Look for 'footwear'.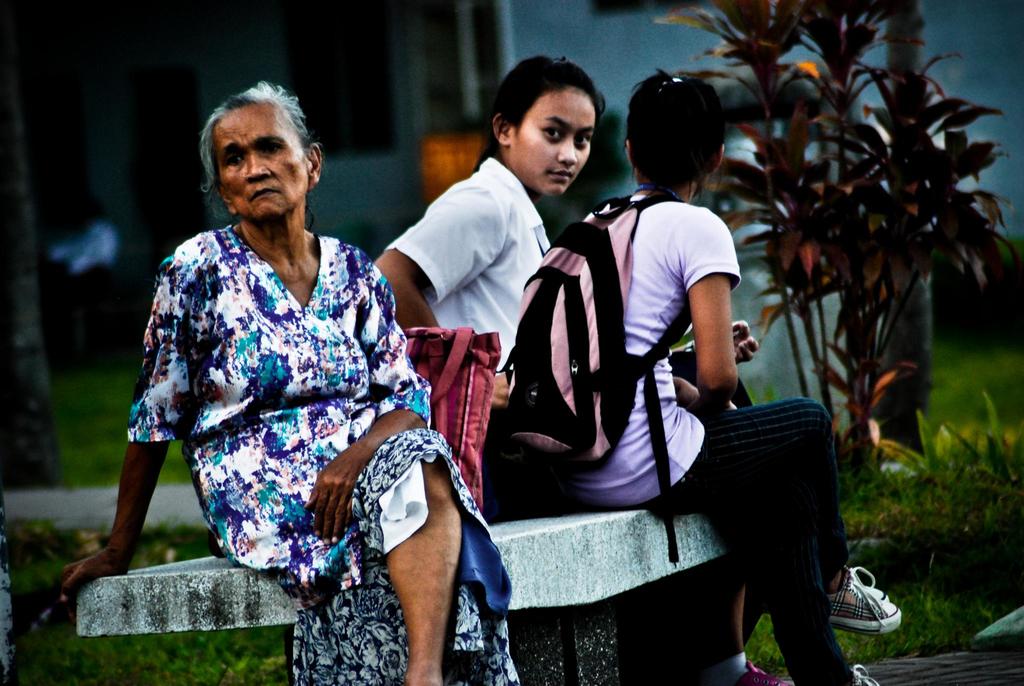
Found: (left=817, top=569, right=913, bottom=637).
